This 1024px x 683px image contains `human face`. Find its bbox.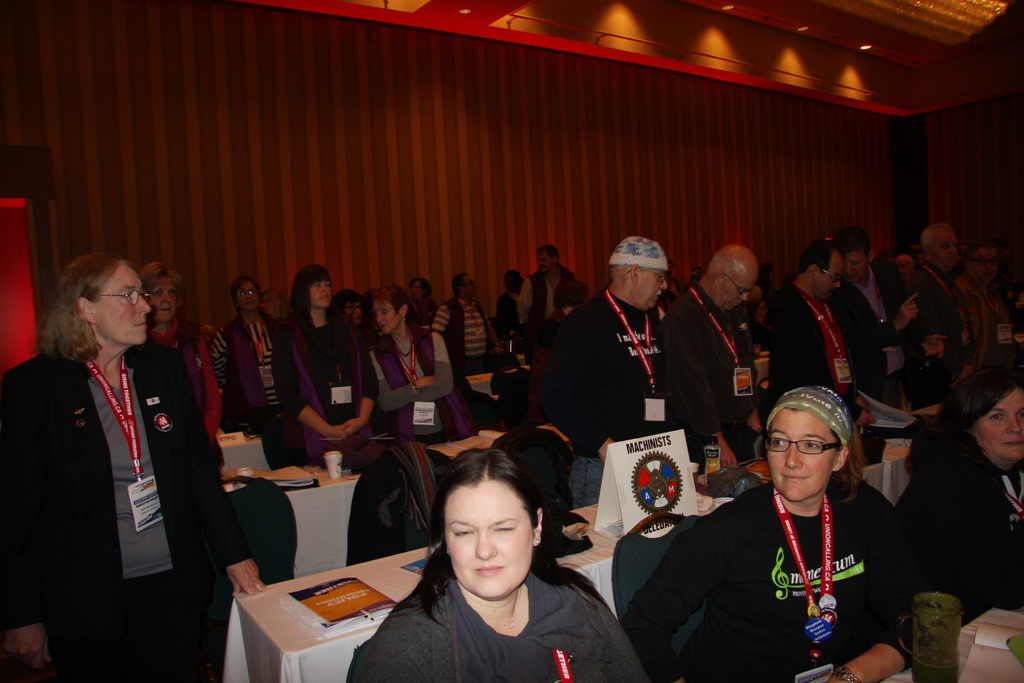
539,251,553,273.
